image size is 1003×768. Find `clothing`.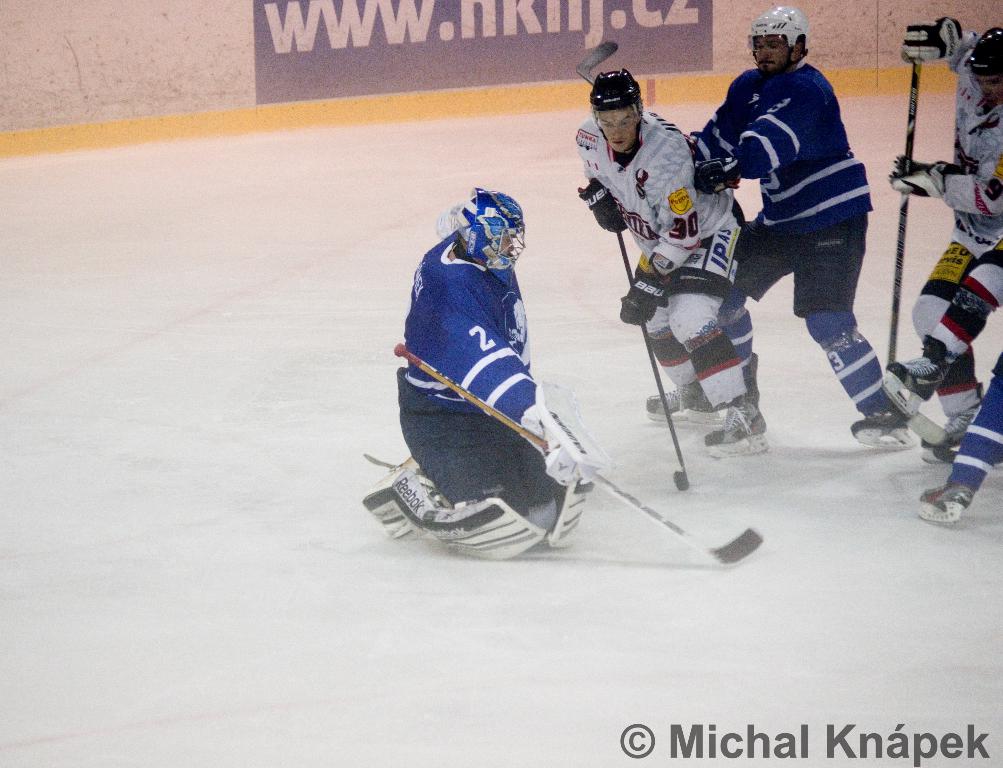
[921, 241, 1002, 494].
